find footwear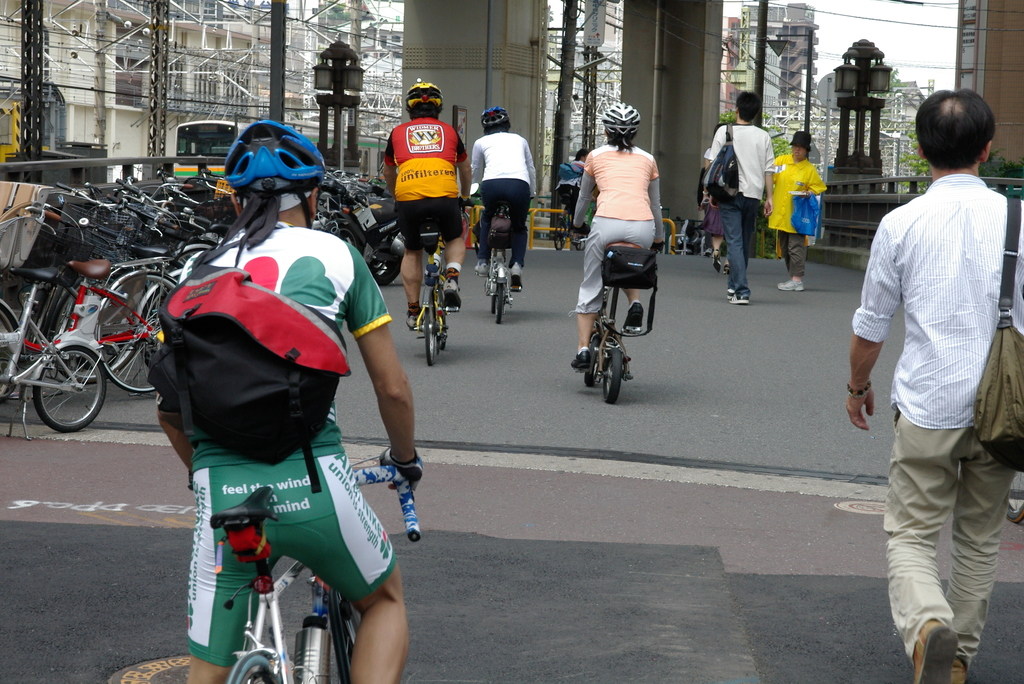
726 286 736 299
